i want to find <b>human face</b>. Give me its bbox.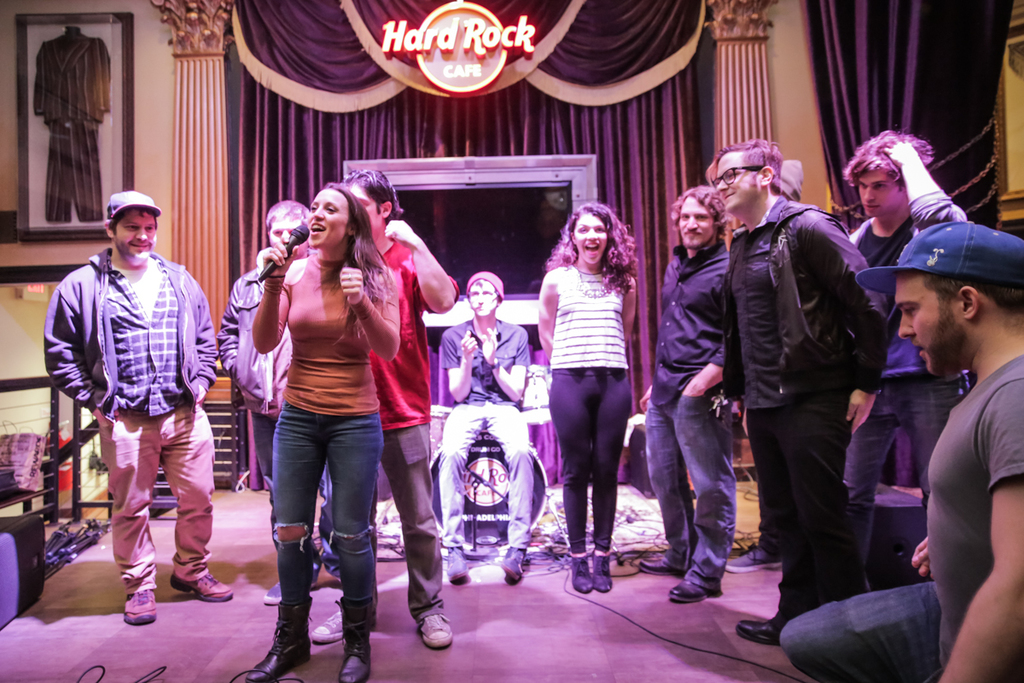
detection(893, 269, 941, 372).
